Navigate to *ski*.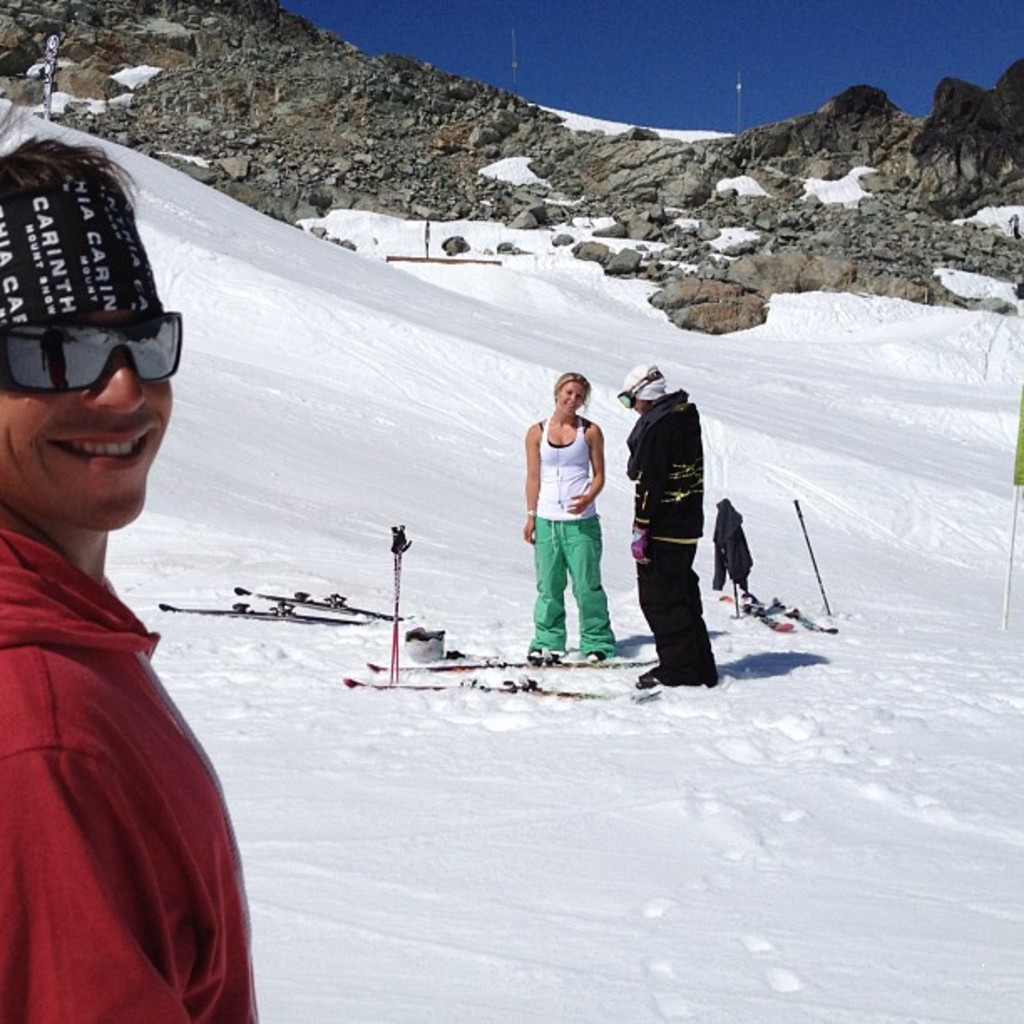
Navigation target: 223, 569, 413, 624.
